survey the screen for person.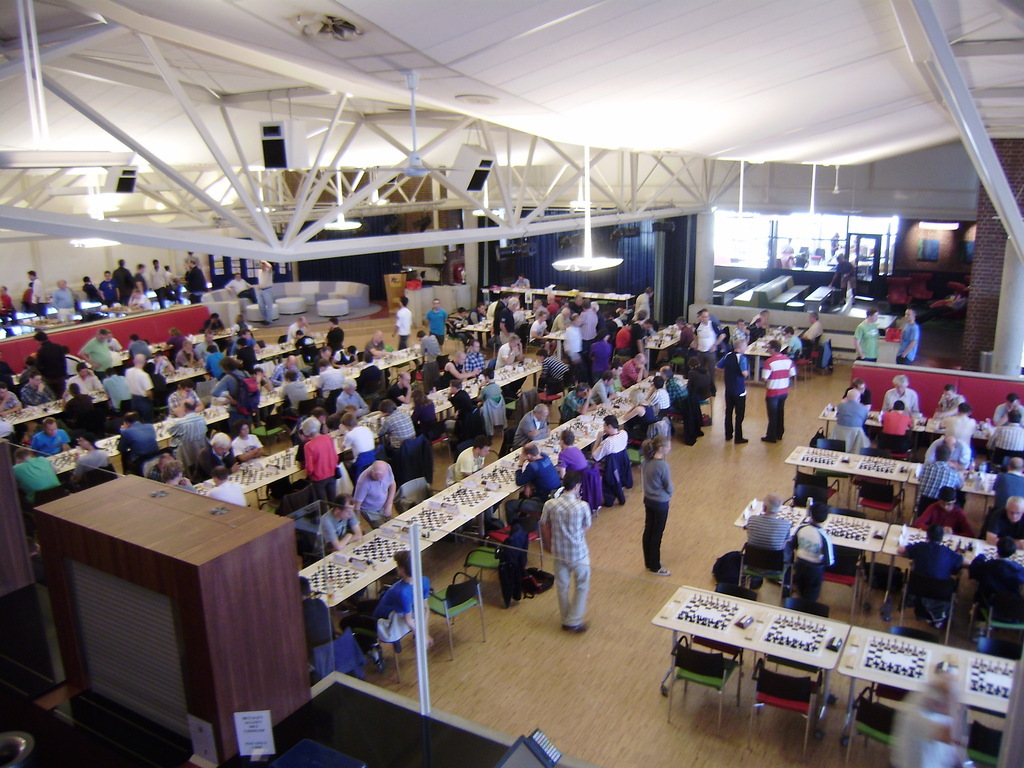
Survey found: {"left": 850, "top": 311, "right": 878, "bottom": 356}.
